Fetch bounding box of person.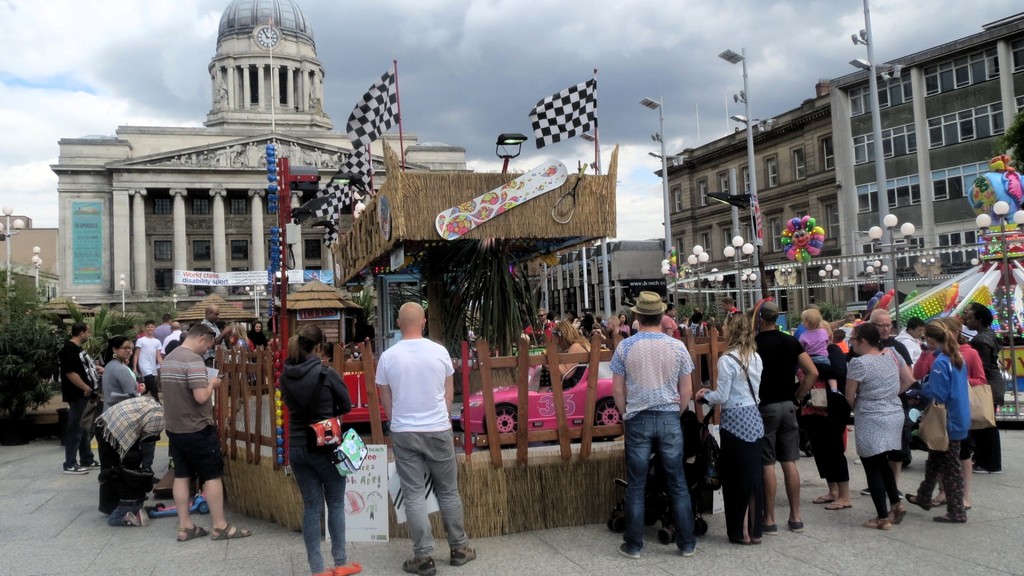
Bbox: 611 285 694 559.
